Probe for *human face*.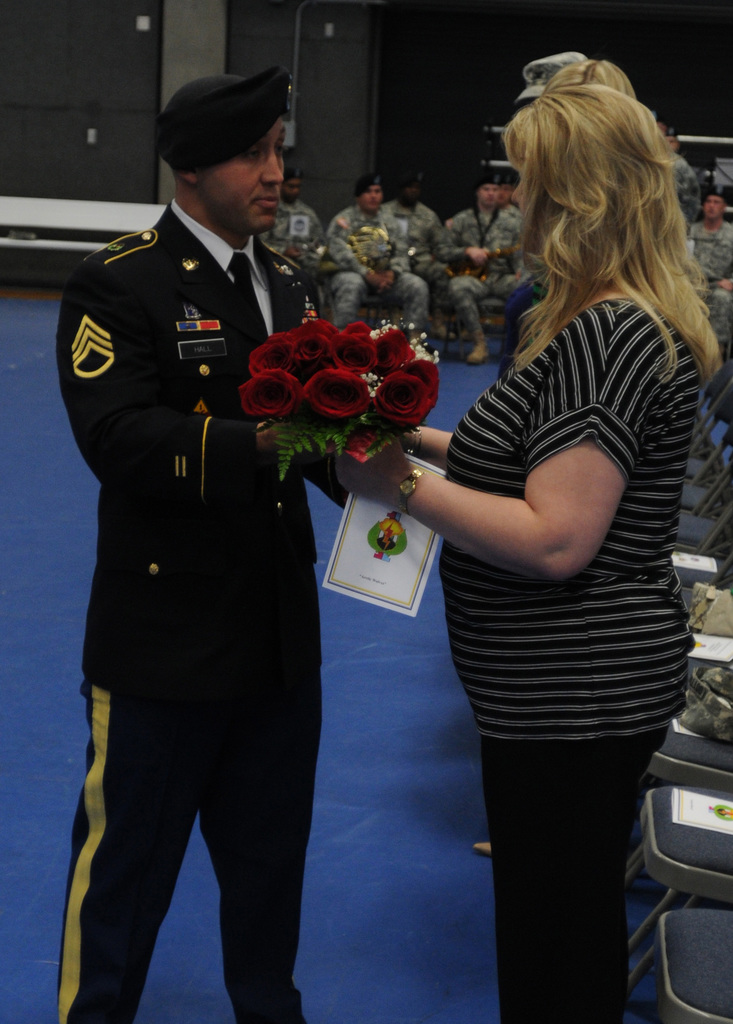
Probe result: 204/113/282/232.
